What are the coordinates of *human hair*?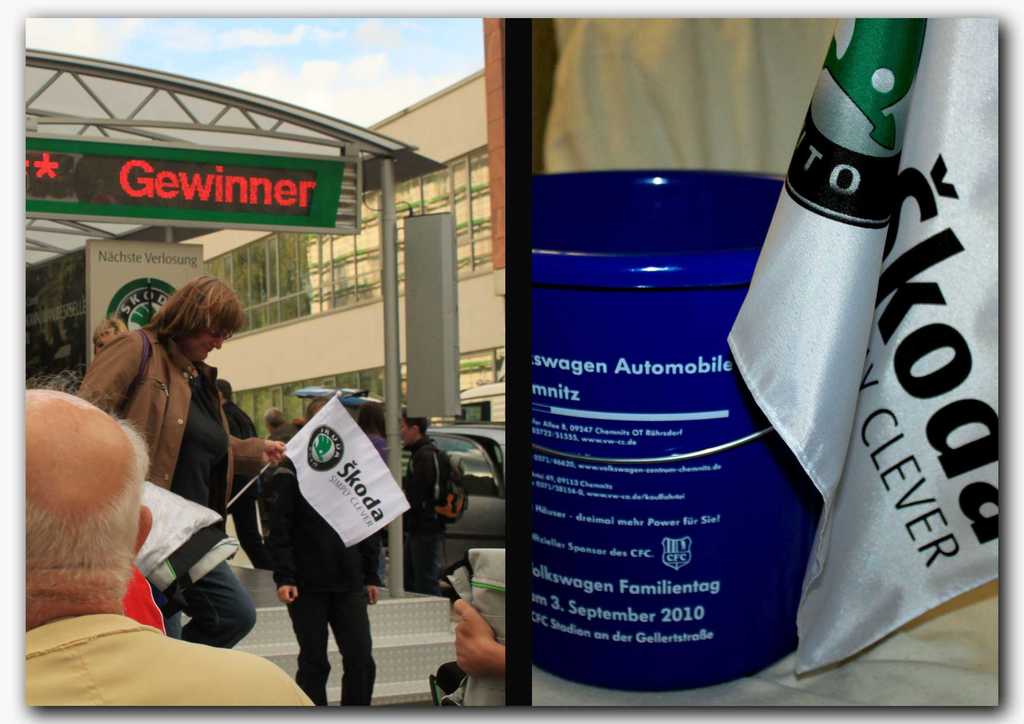
[left=263, top=406, right=285, bottom=431].
